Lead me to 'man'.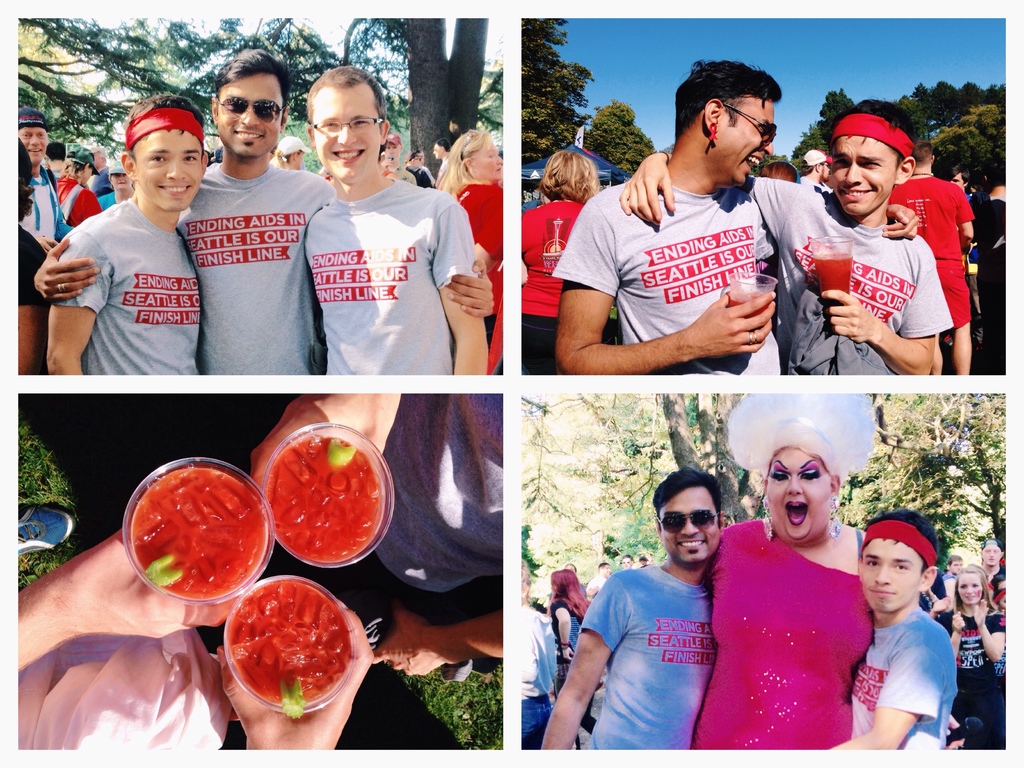
Lead to bbox=(557, 59, 918, 379).
